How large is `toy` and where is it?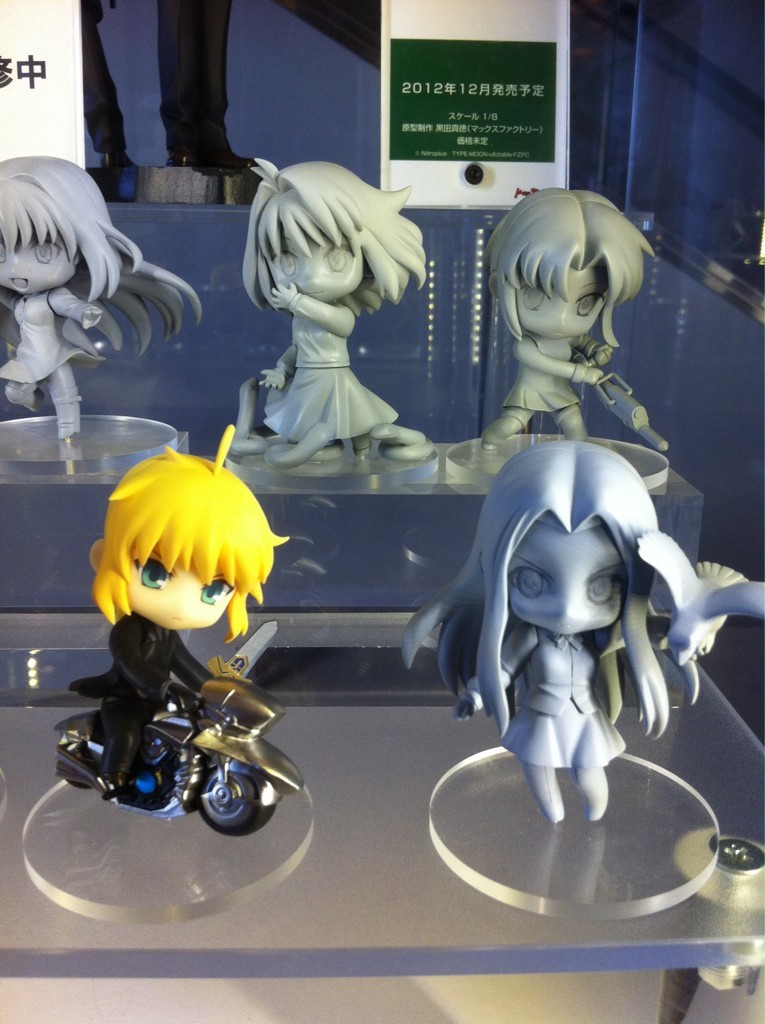
Bounding box: (45, 442, 306, 829).
